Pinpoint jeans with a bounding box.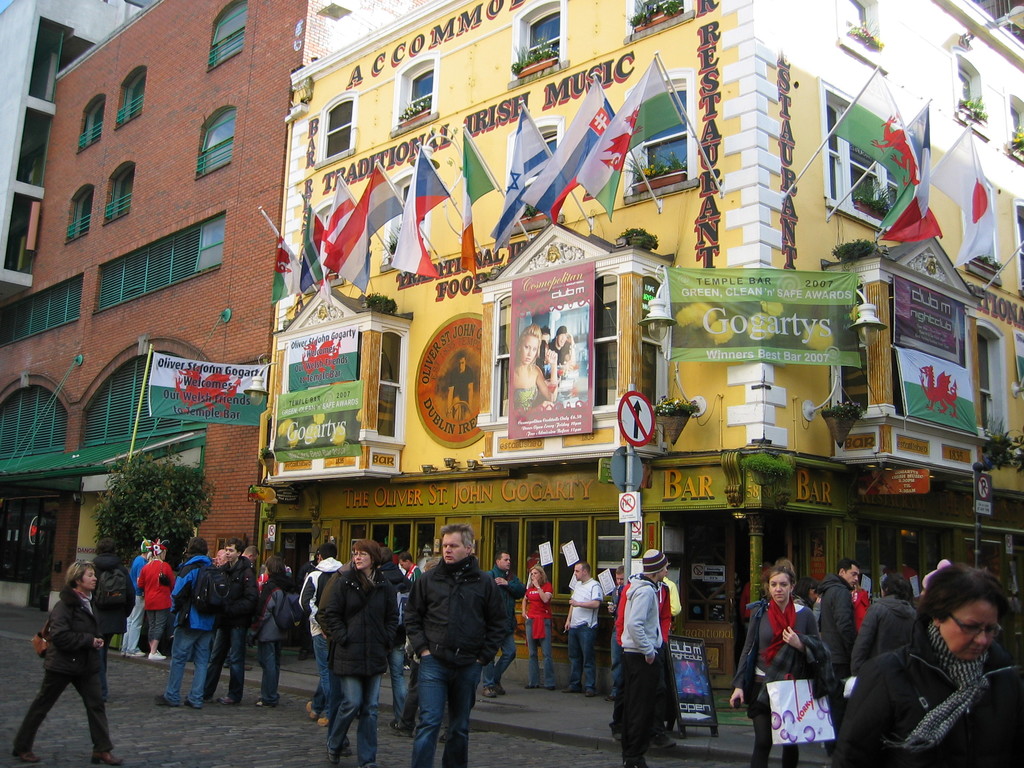
rect(330, 675, 385, 764).
